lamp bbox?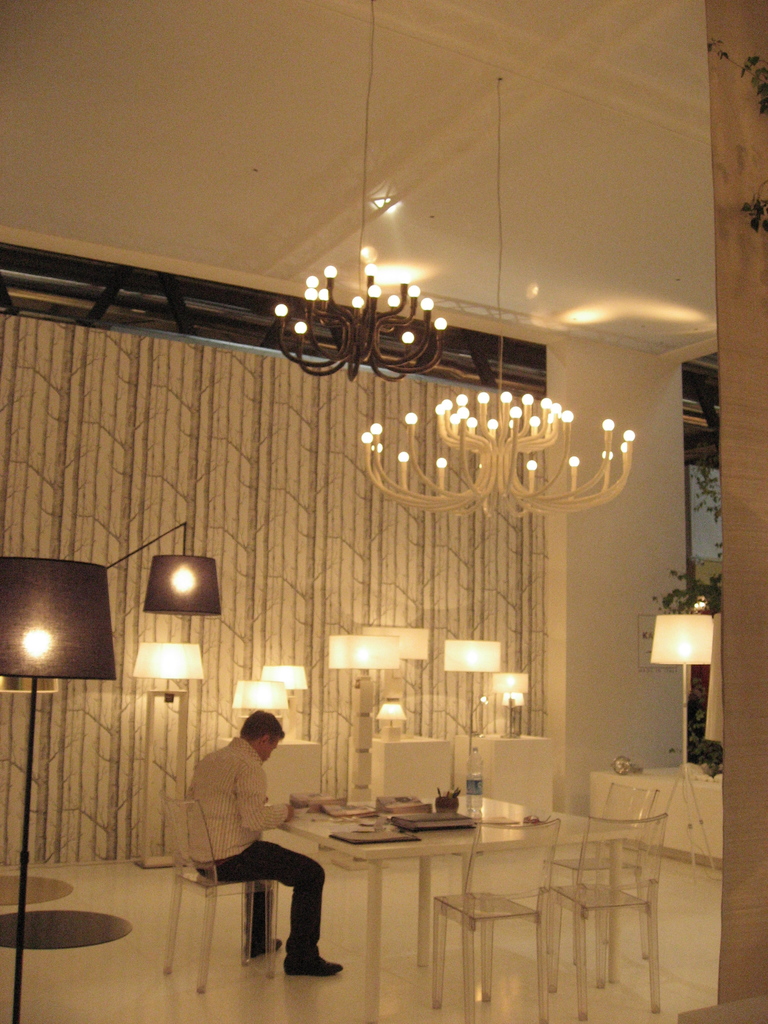
locate(444, 641, 501, 791)
